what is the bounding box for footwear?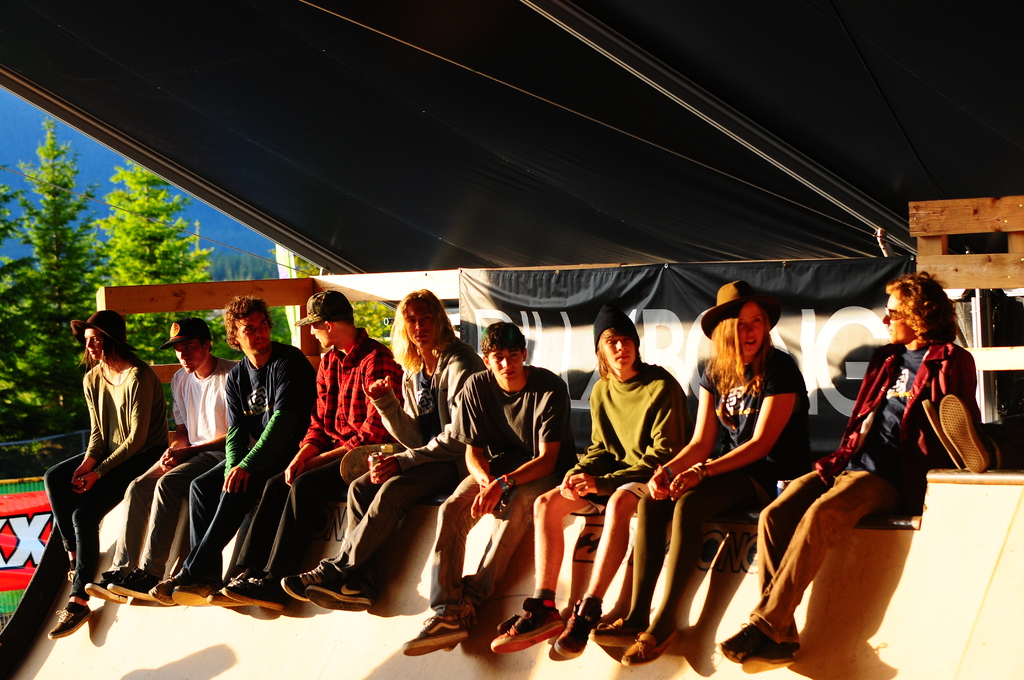
{"left": 280, "top": 559, "right": 346, "bottom": 604}.
